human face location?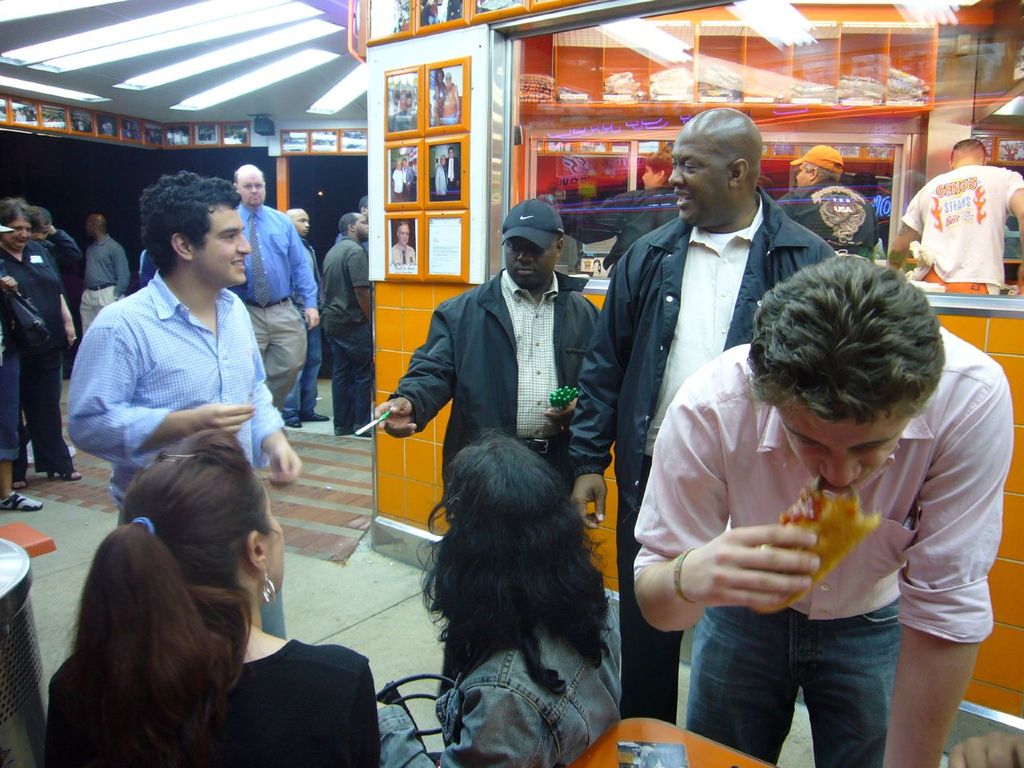
[357,216,369,241]
